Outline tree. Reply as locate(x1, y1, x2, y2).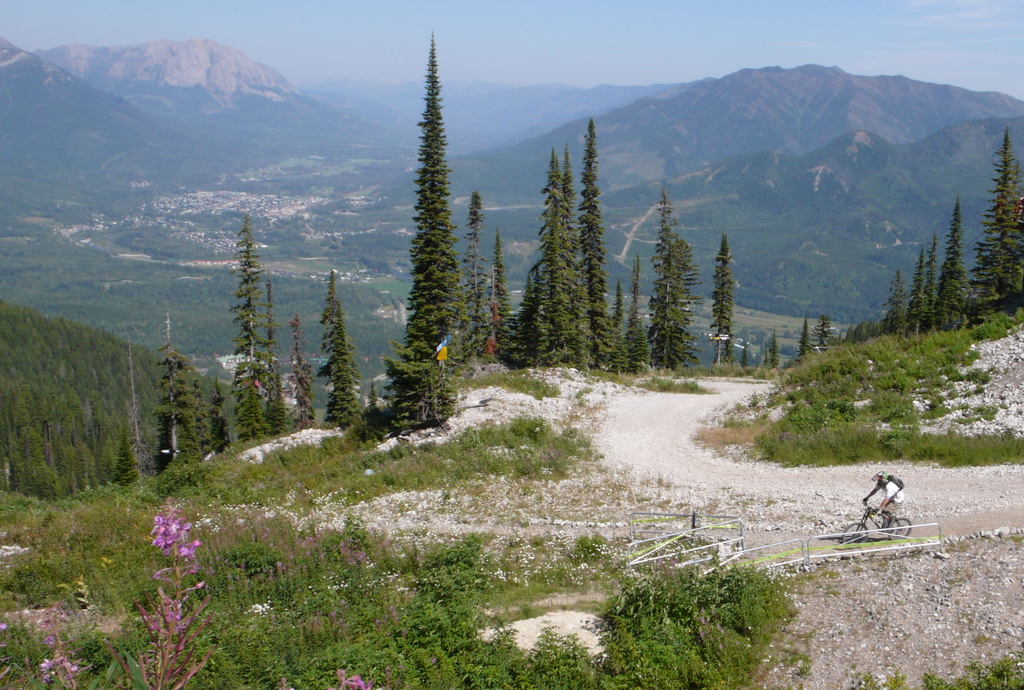
locate(331, 24, 481, 438).
